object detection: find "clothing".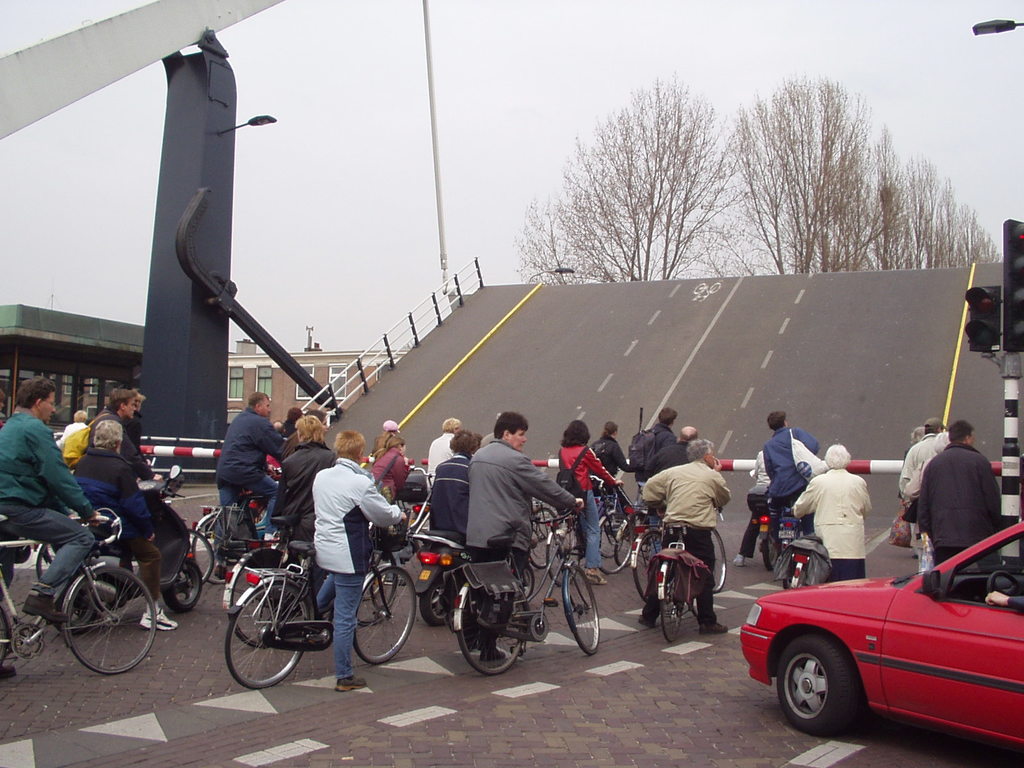
{"x1": 318, "y1": 458, "x2": 406, "y2": 680}.
